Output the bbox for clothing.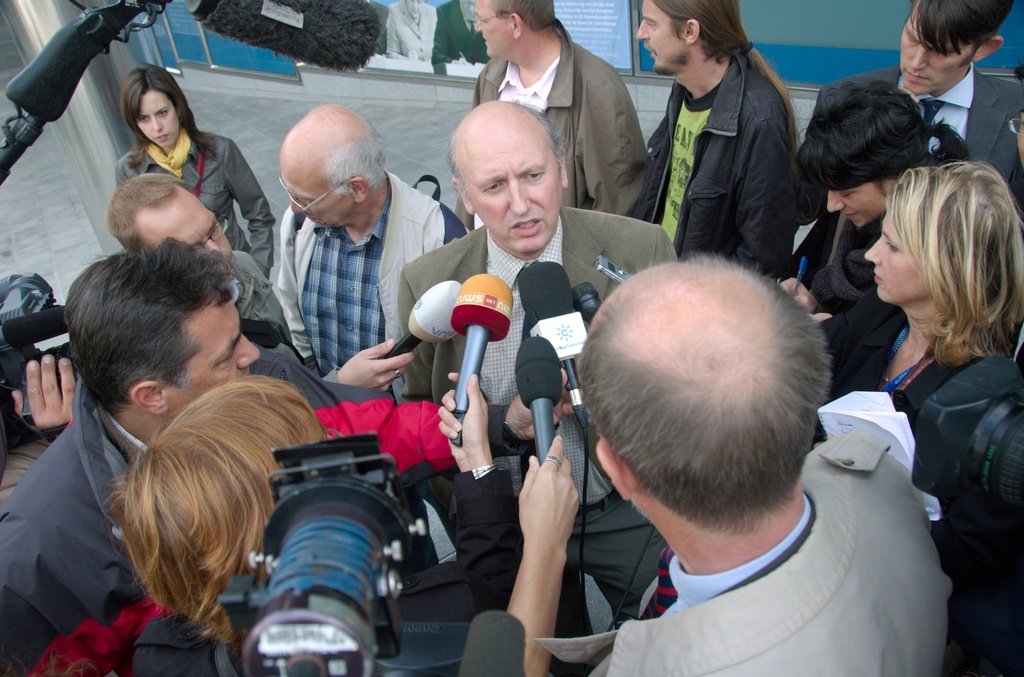
{"x1": 114, "y1": 121, "x2": 276, "y2": 282}.
